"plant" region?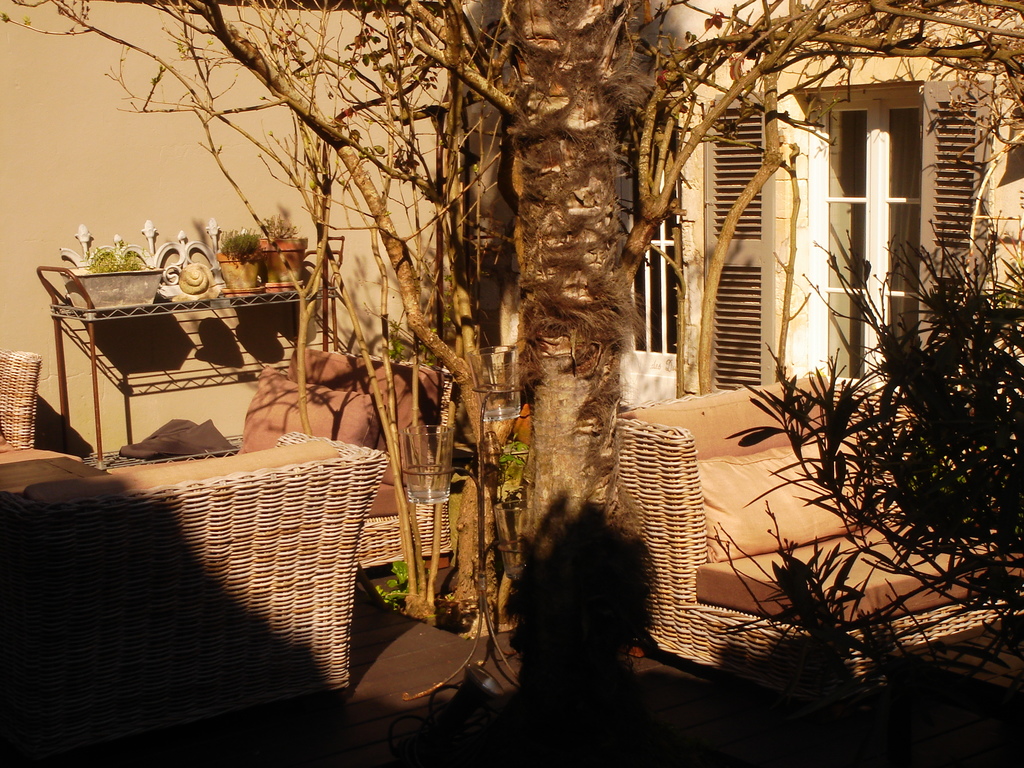
box=[495, 440, 525, 495]
